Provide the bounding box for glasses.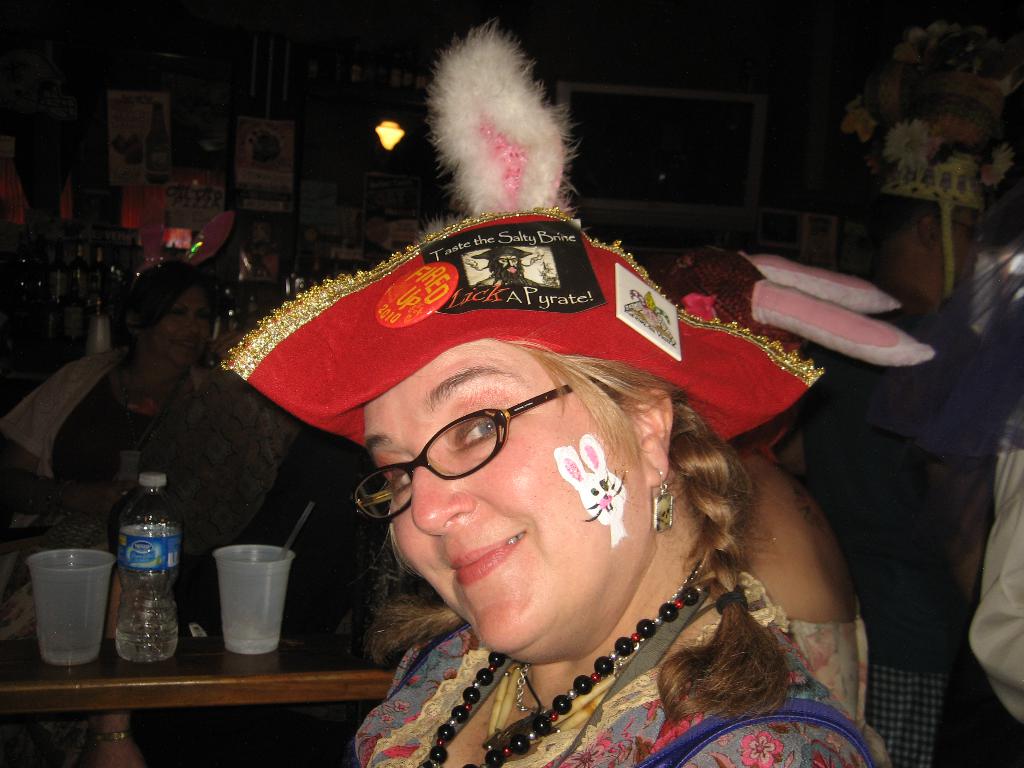
x1=346 y1=382 x2=664 y2=507.
